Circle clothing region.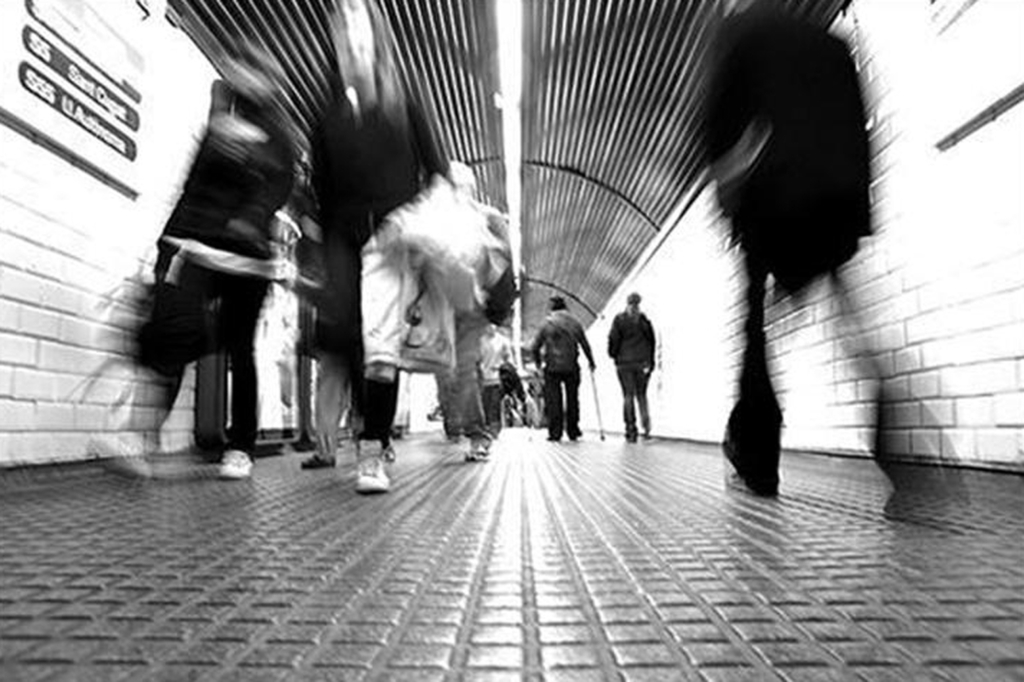
Region: bbox(529, 306, 591, 441).
